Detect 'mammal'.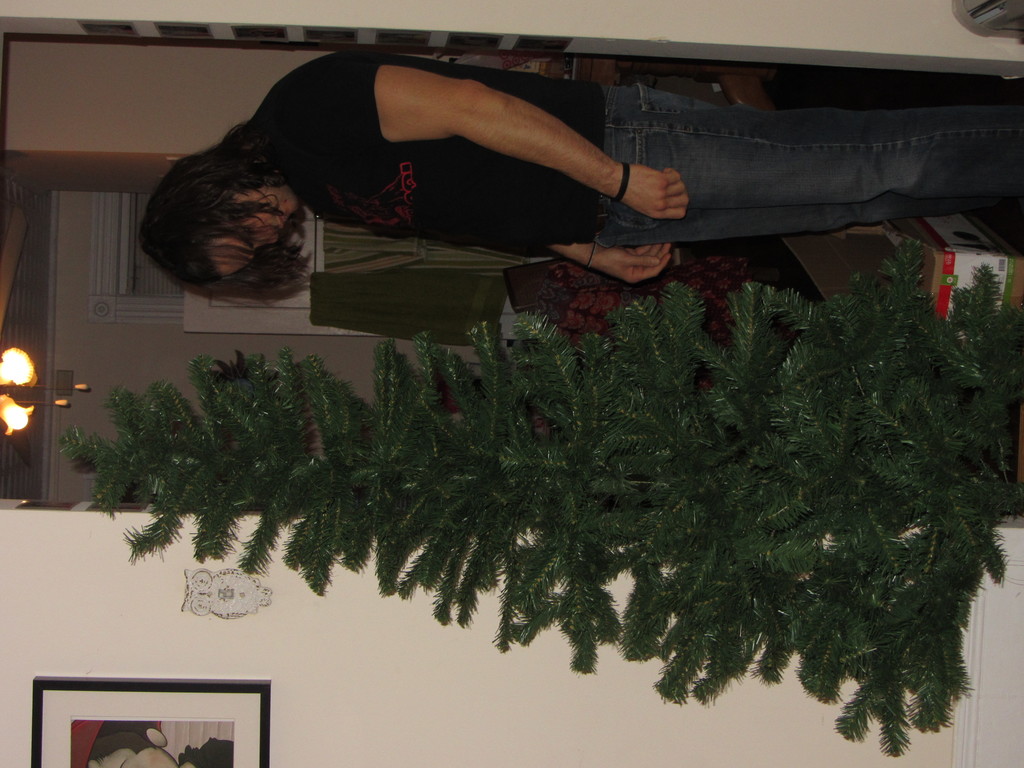
Detected at detection(88, 723, 239, 767).
